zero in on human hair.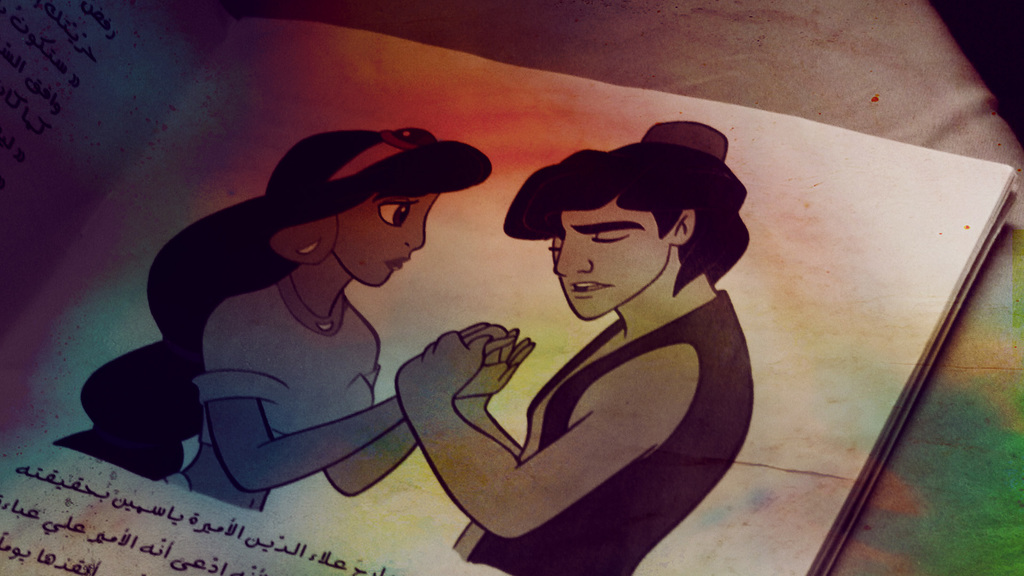
Zeroed in: box=[58, 120, 488, 484].
